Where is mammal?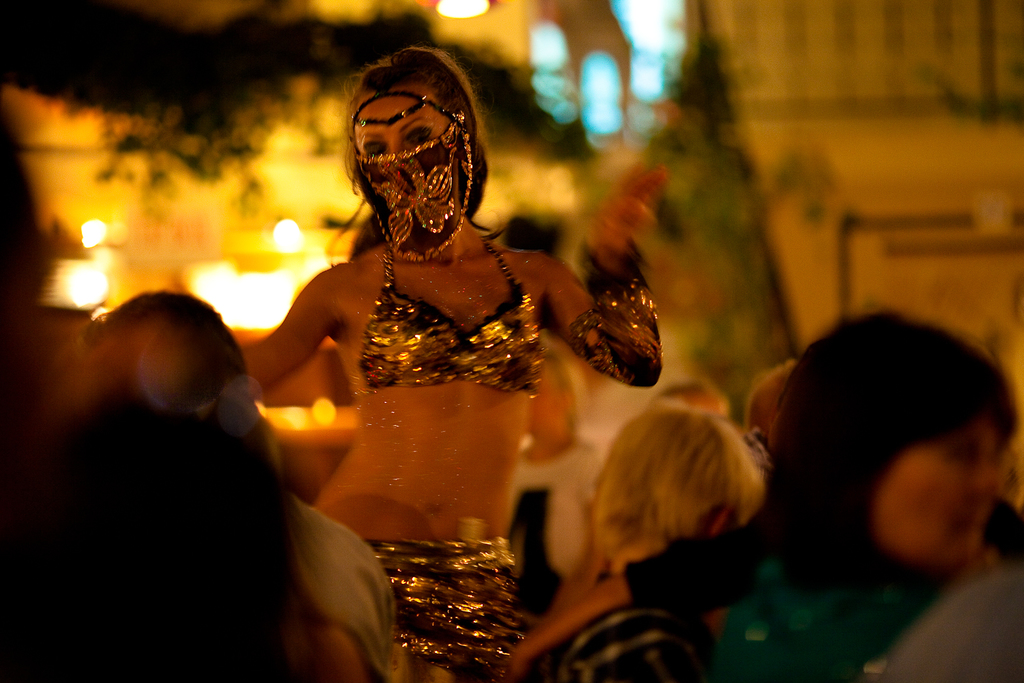
596,395,756,581.
